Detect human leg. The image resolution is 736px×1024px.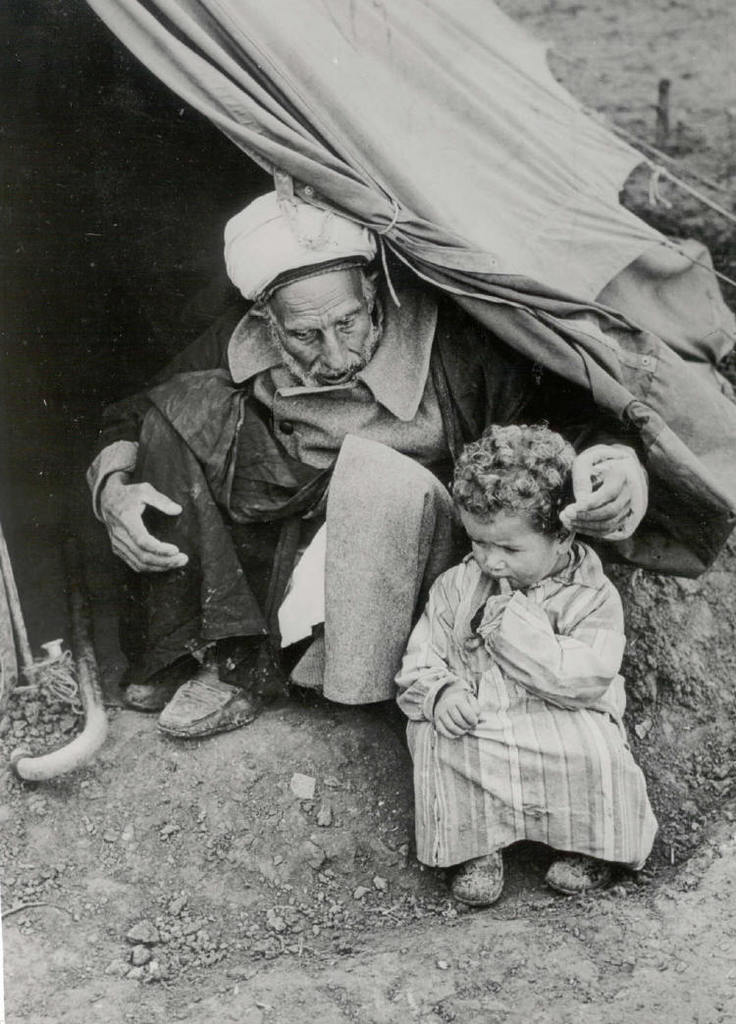
x1=118, y1=666, x2=198, y2=710.
